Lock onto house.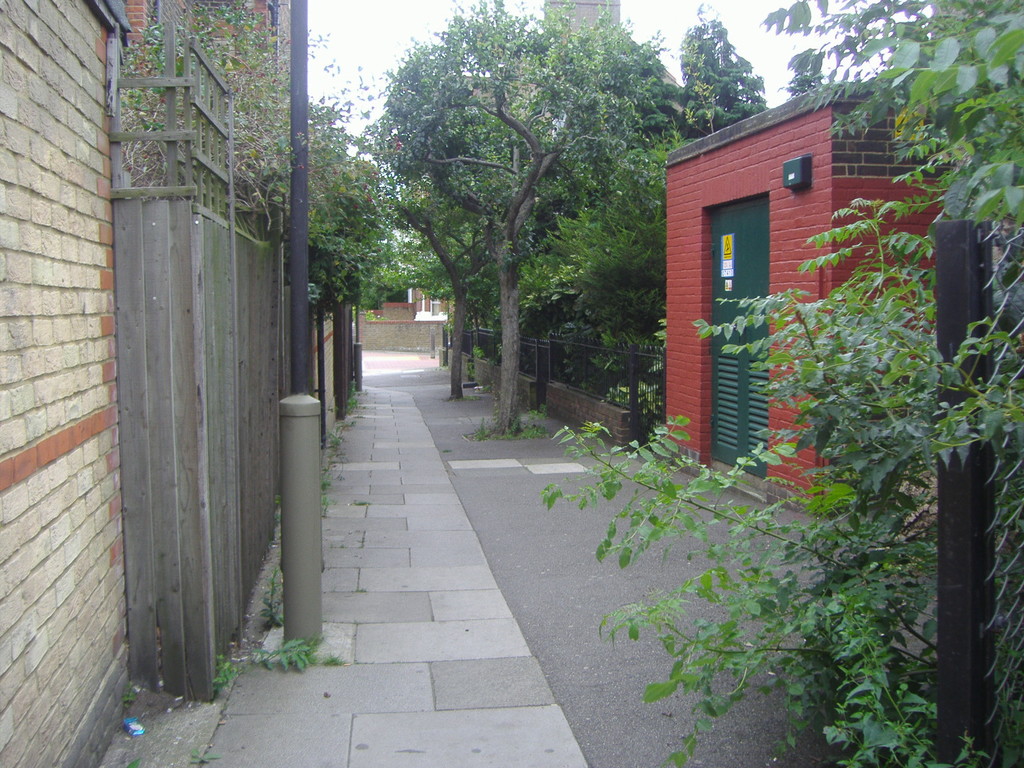
Locked: Rect(337, 220, 485, 356).
